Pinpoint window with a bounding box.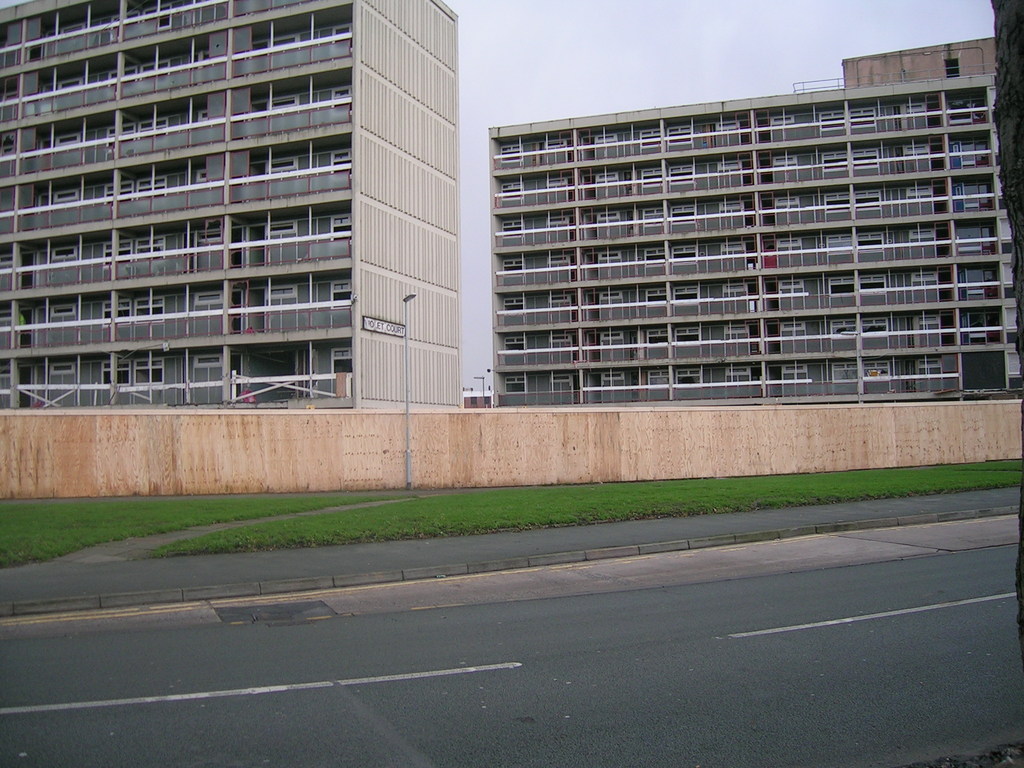
box(673, 324, 701, 345).
